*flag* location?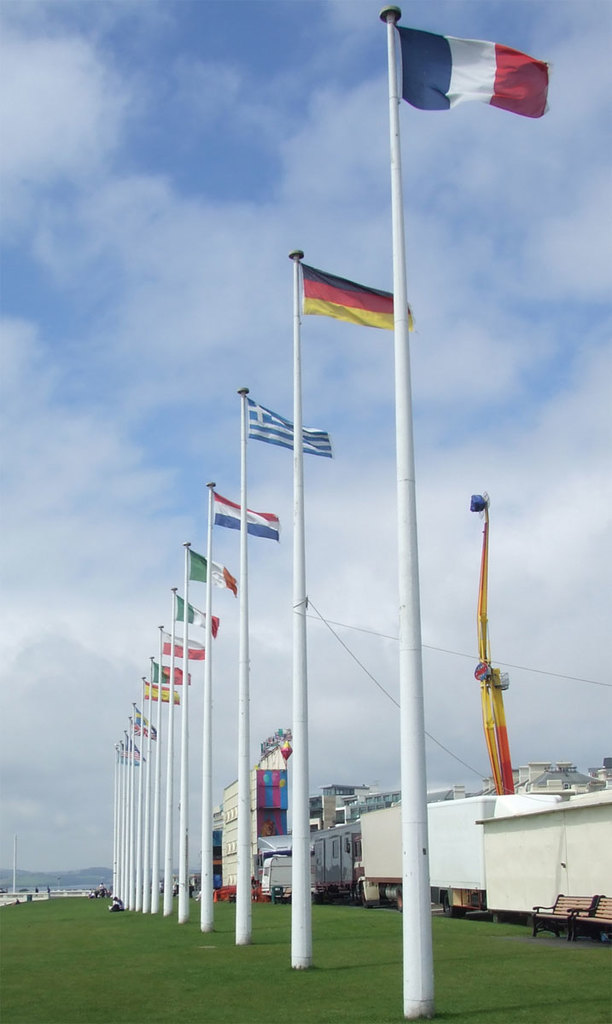
300, 256, 417, 332
